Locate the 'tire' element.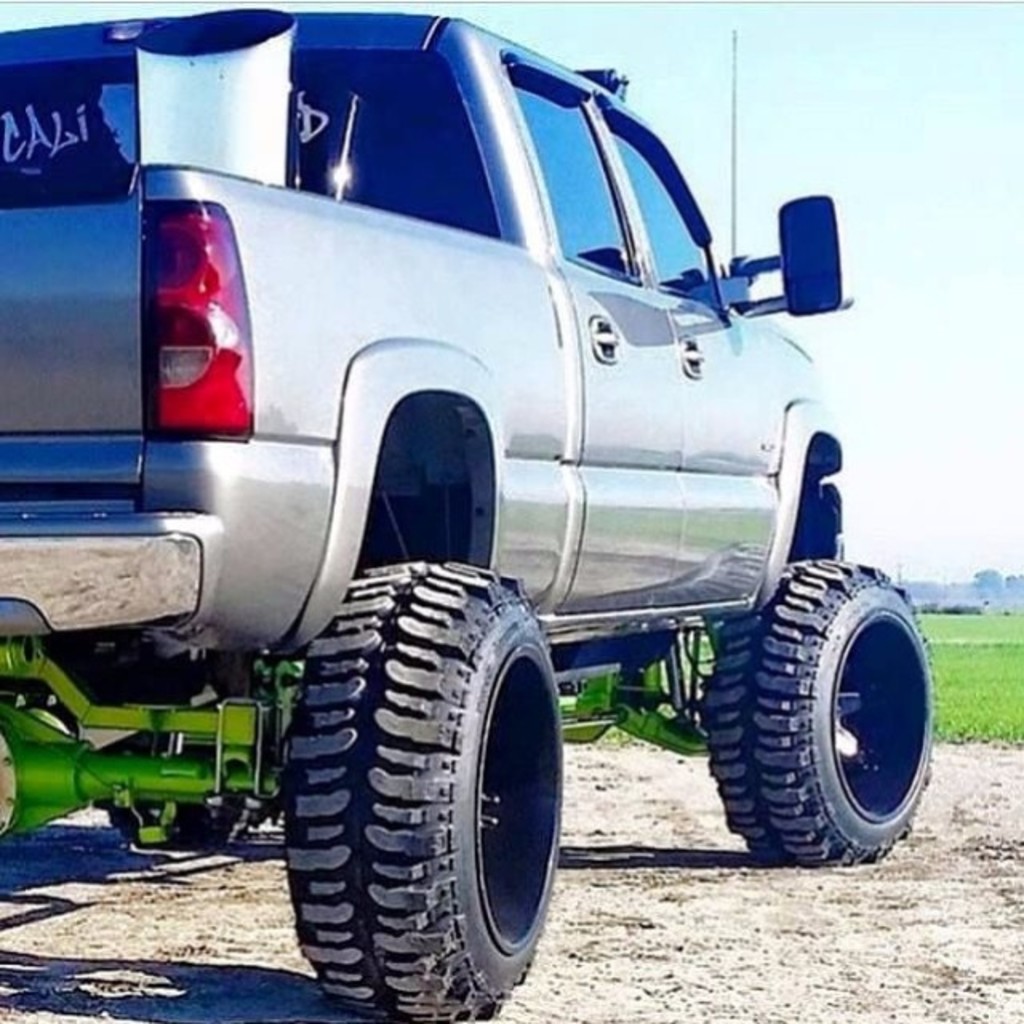
Element bbox: [left=704, top=557, right=936, bottom=867].
